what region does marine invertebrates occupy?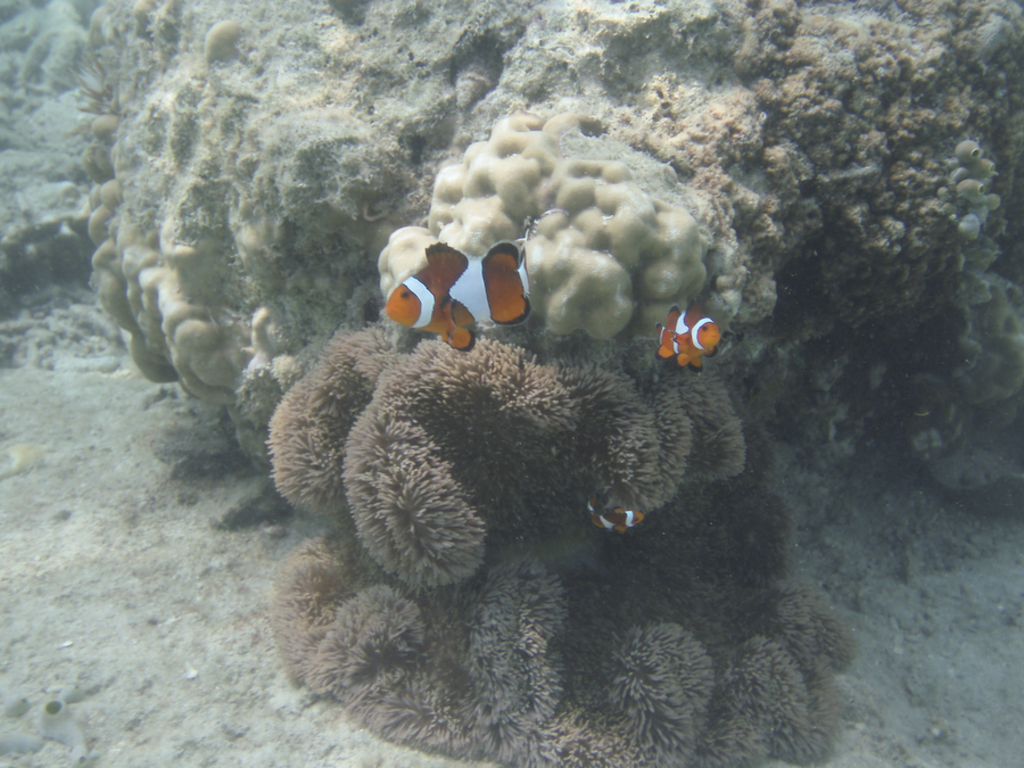
Rect(337, 350, 580, 598).
